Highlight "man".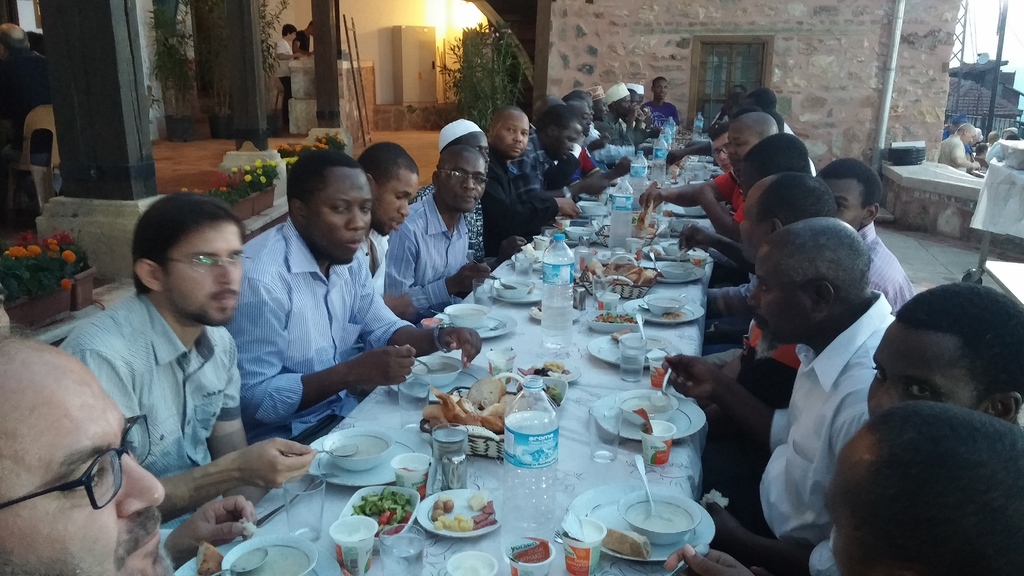
Highlighted region: x1=682, y1=222, x2=896, y2=575.
